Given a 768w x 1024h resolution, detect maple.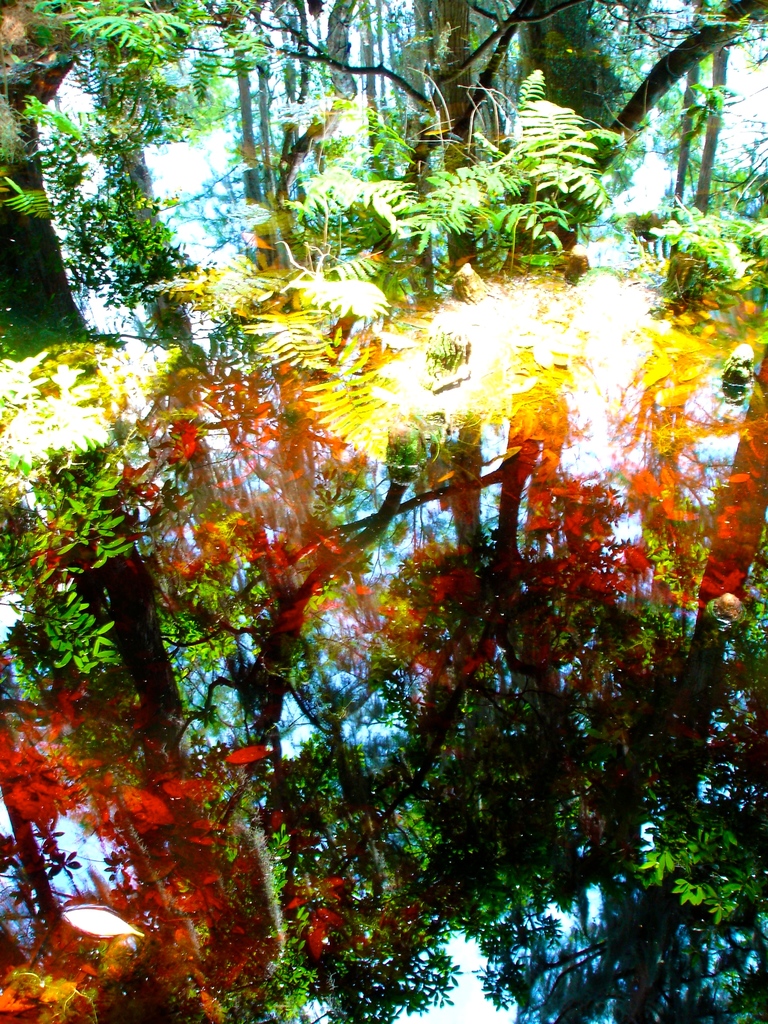
<box>0,1,227,355</box>.
